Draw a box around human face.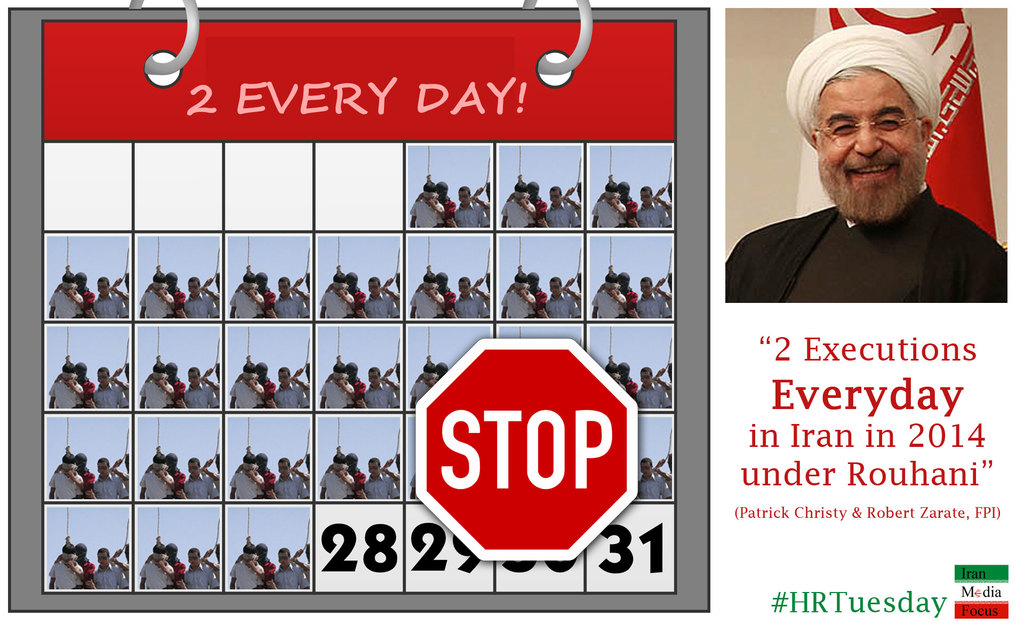
(x1=820, y1=69, x2=929, y2=214).
